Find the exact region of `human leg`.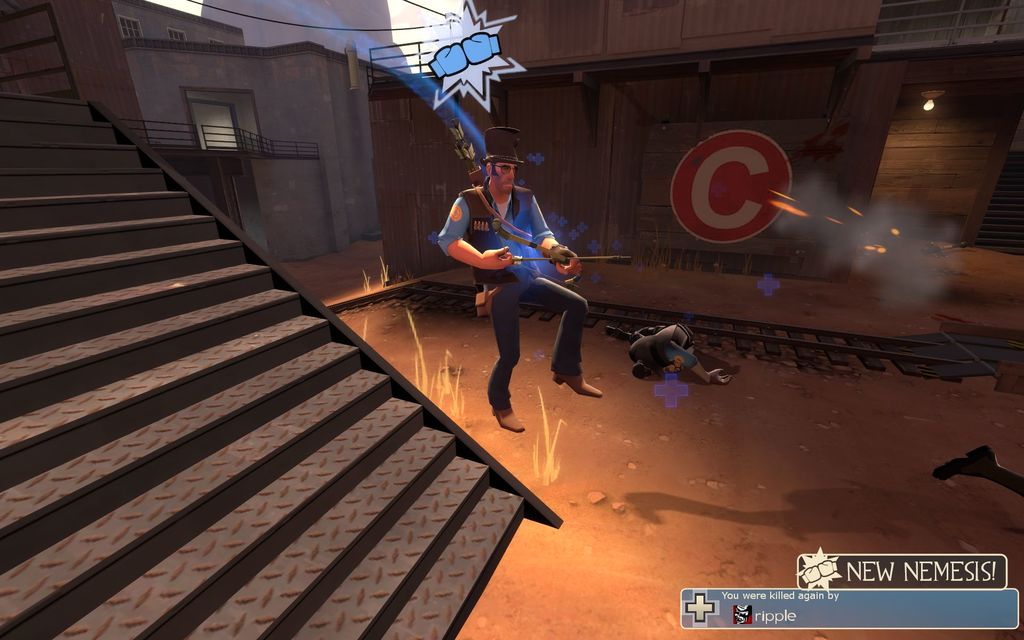
Exact region: box=[488, 284, 524, 433].
